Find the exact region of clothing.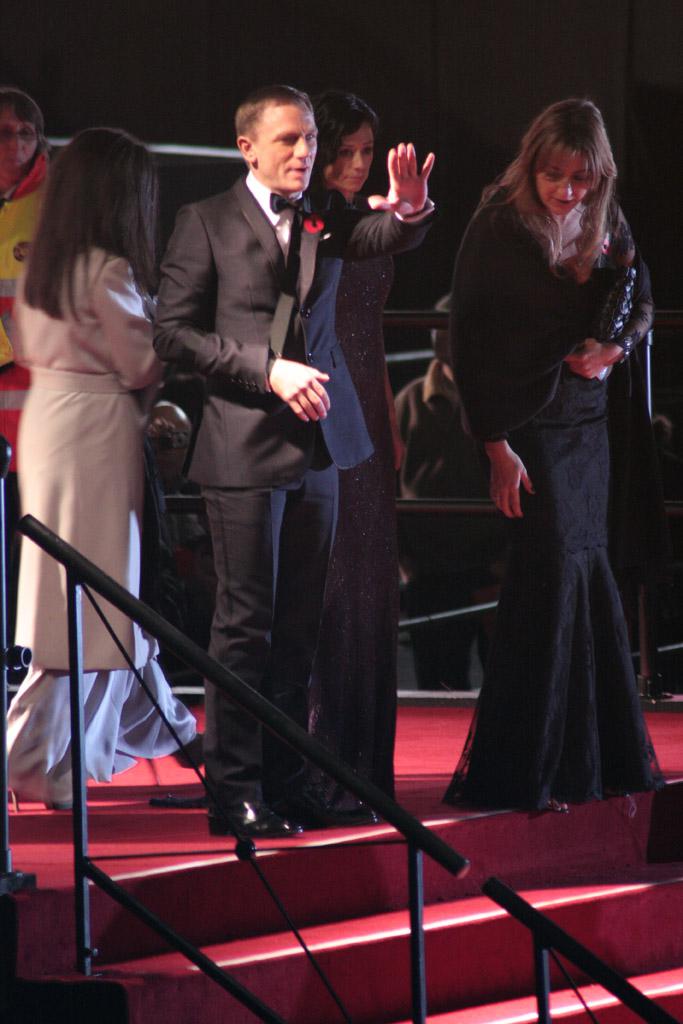
Exact region: box=[328, 190, 406, 791].
